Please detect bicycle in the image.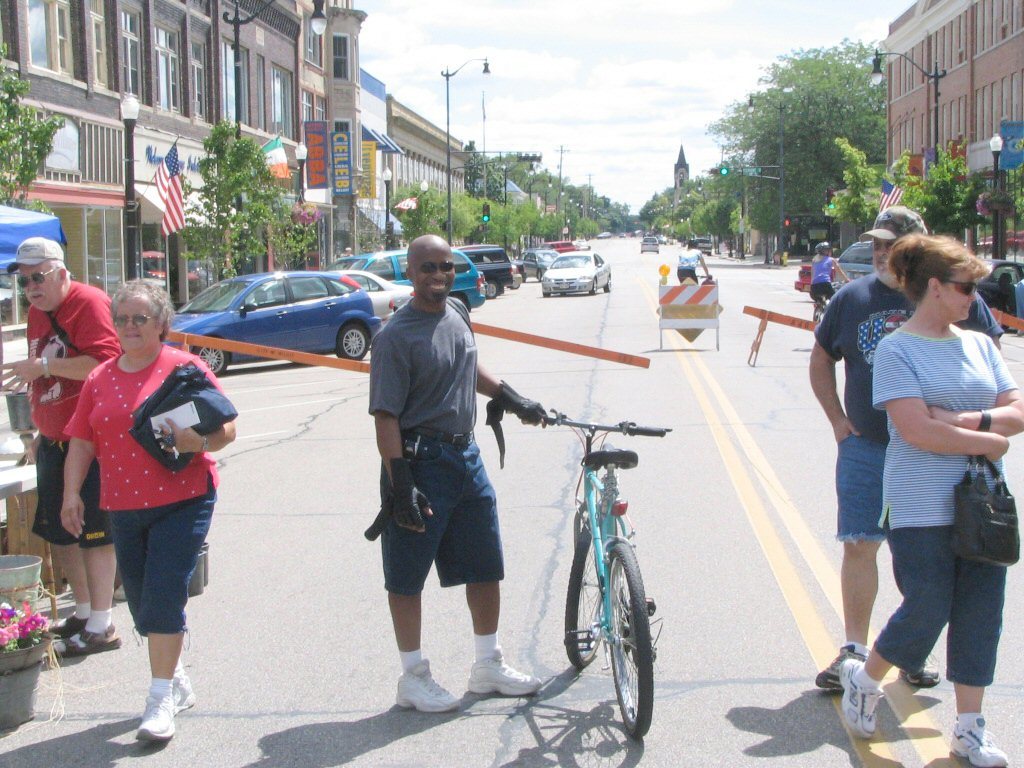
locate(809, 282, 847, 323).
